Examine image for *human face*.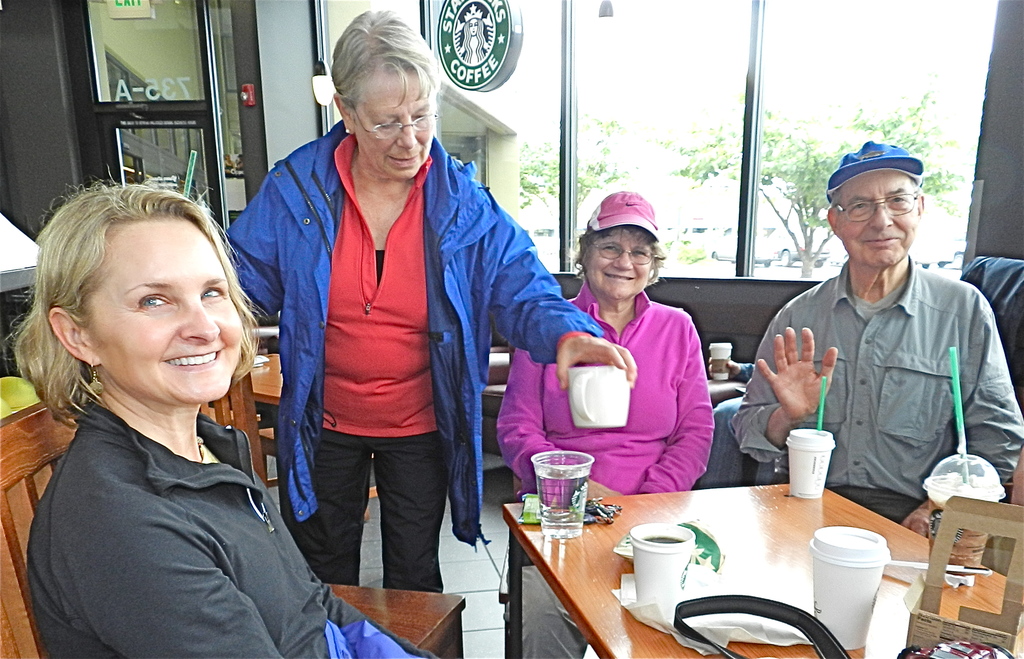
Examination result: bbox=[842, 170, 913, 268].
